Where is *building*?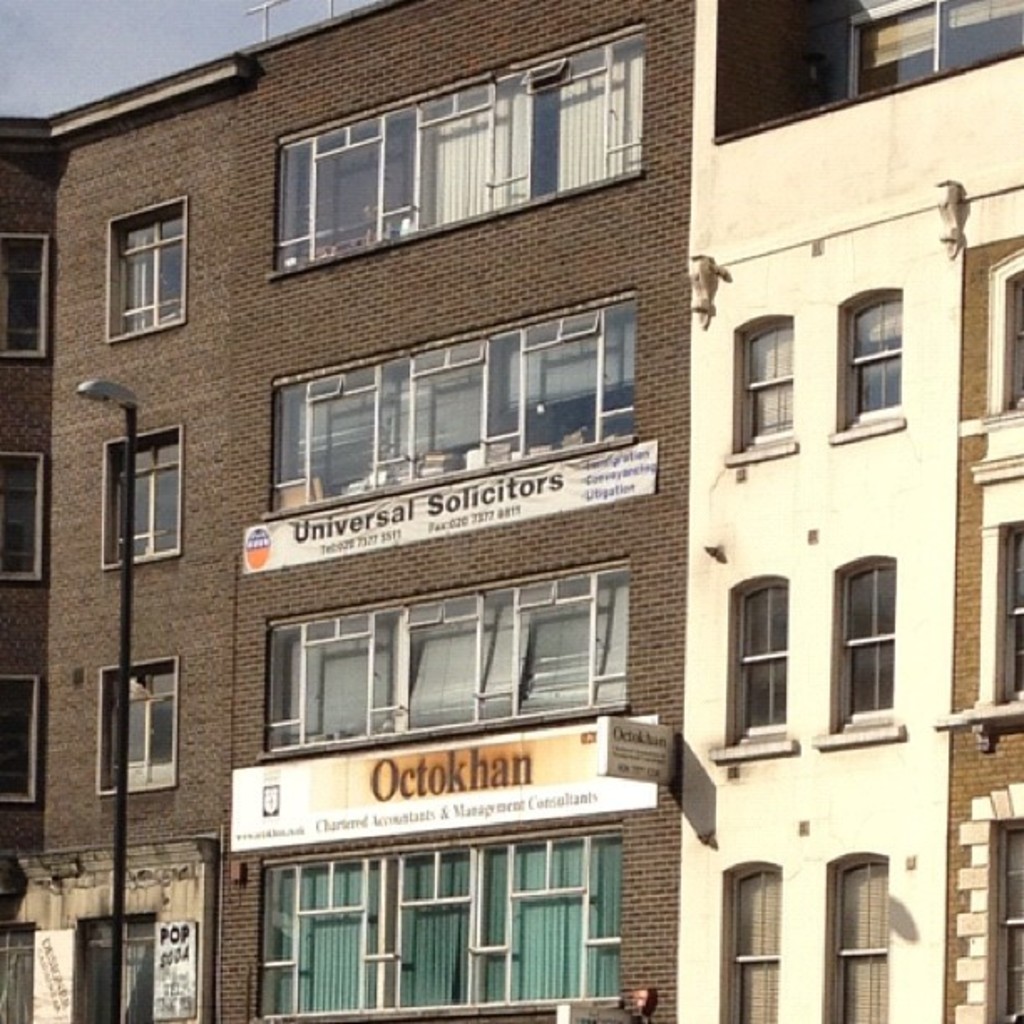
box=[678, 0, 1022, 1022].
